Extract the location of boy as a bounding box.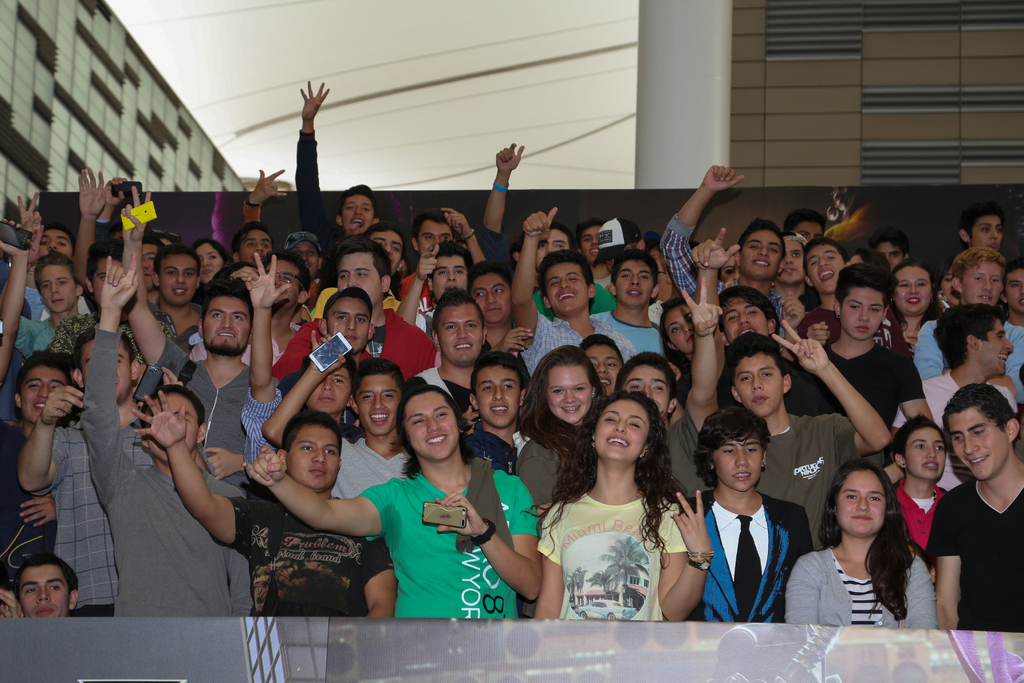
bbox=(505, 205, 641, 383).
